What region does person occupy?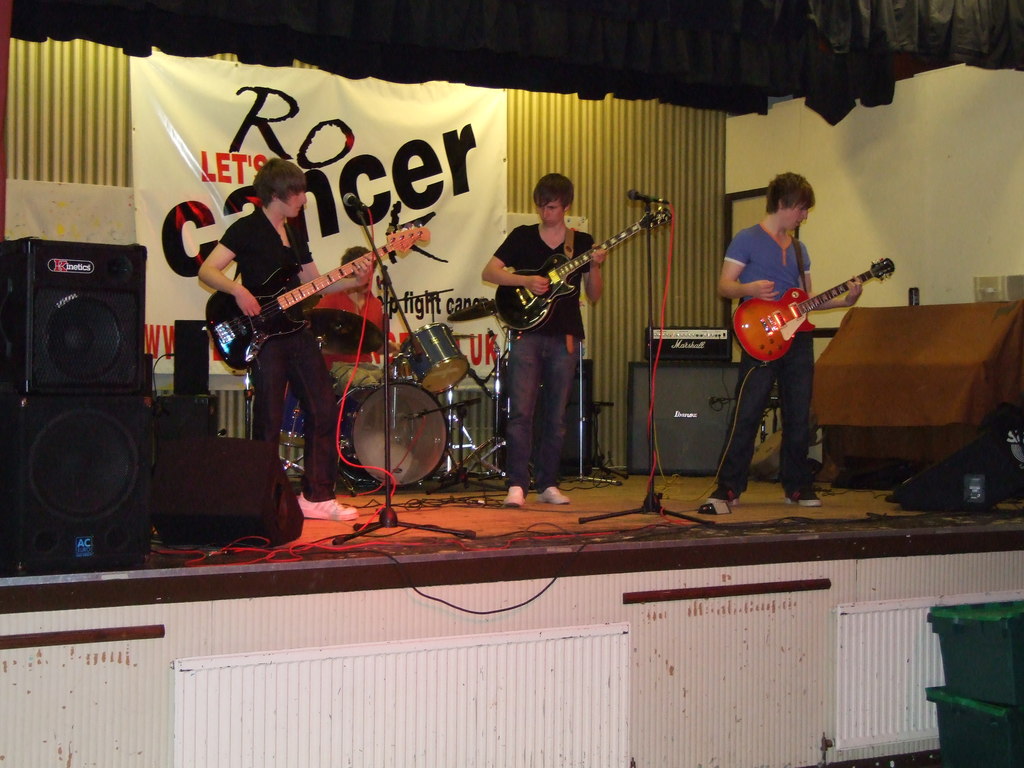
(left=697, top=175, right=865, bottom=516).
